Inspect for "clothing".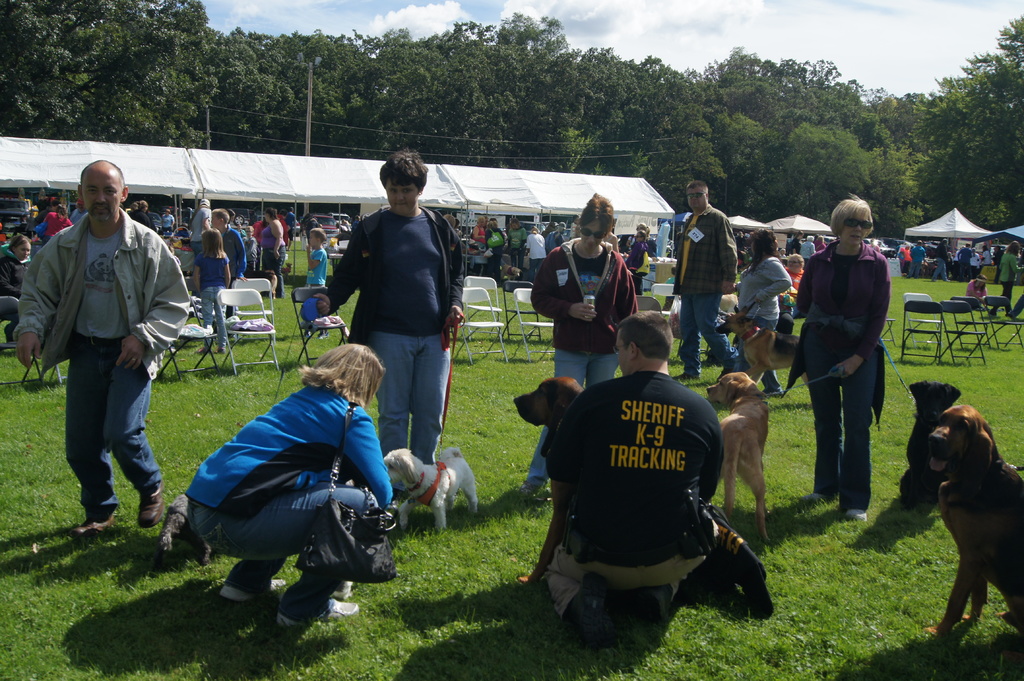
Inspection: Rect(542, 367, 726, 616).
